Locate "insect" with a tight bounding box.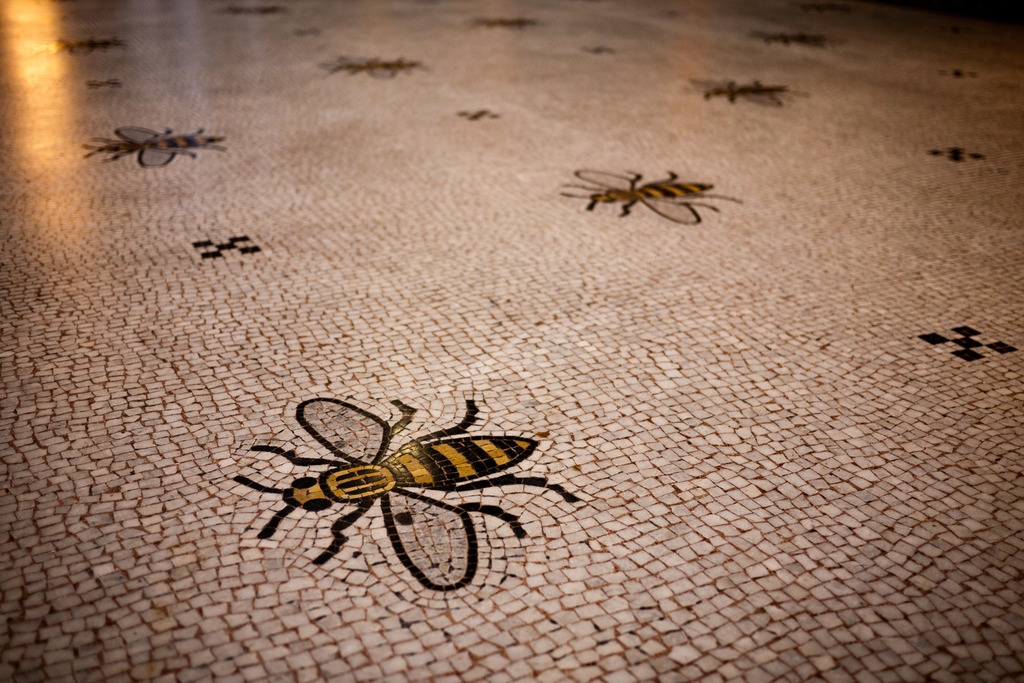
bbox=(229, 395, 584, 592).
